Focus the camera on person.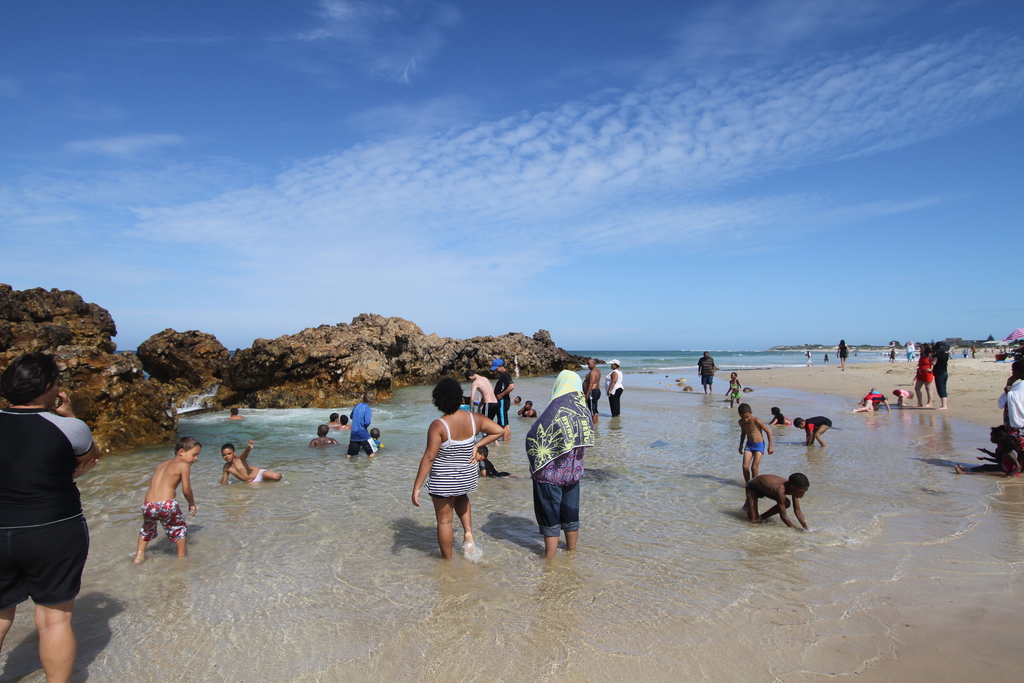
Focus region: [x1=700, y1=354, x2=719, y2=398].
